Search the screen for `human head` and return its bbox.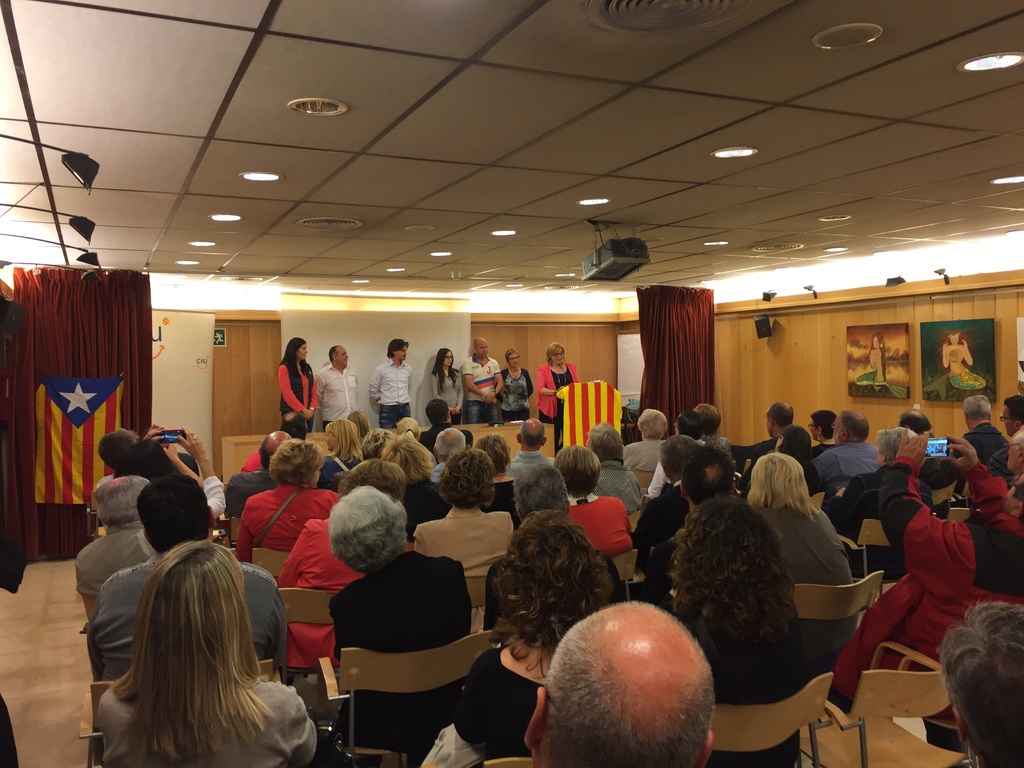
Found: bbox=[773, 423, 812, 464].
